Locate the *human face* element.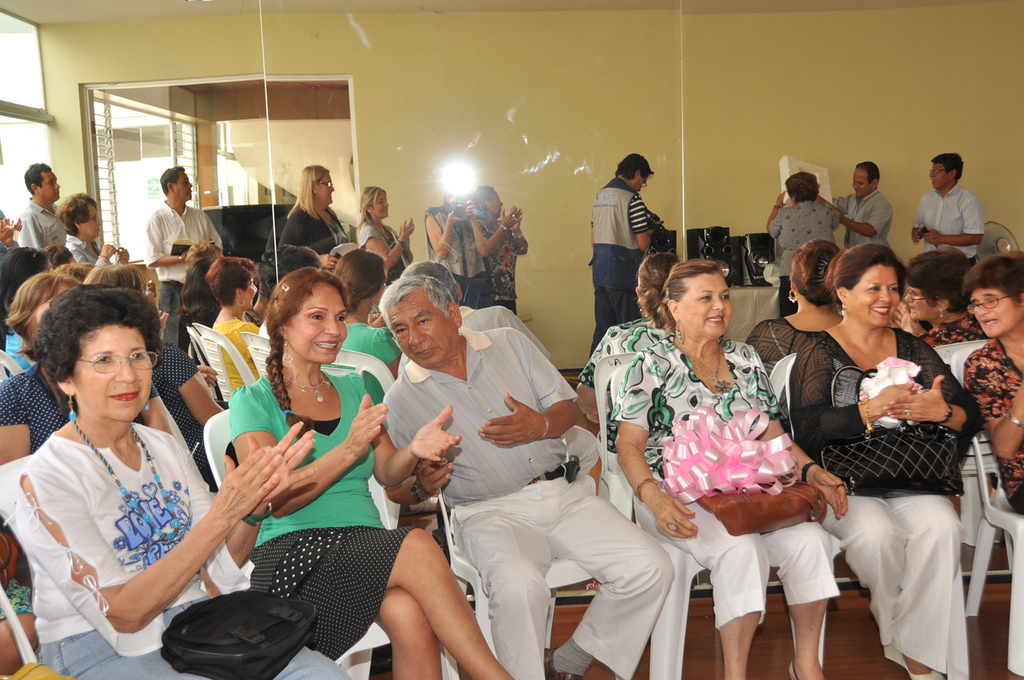
Element bbox: pyautogui.locateOnScreen(242, 273, 254, 309).
